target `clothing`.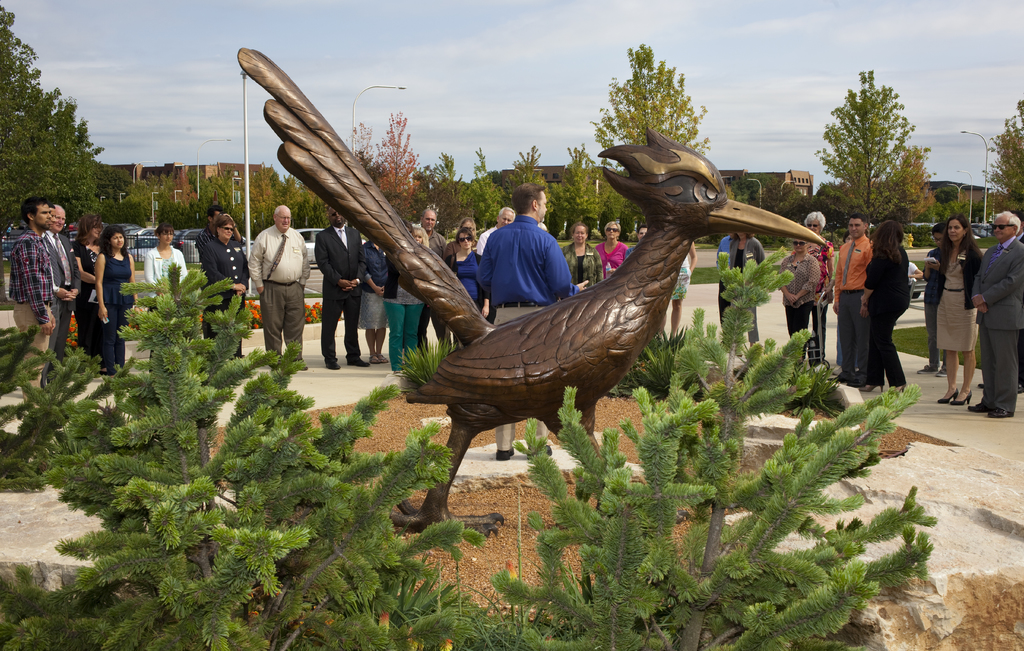
Target region: left=362, top=244, right=390, bottom=328.
